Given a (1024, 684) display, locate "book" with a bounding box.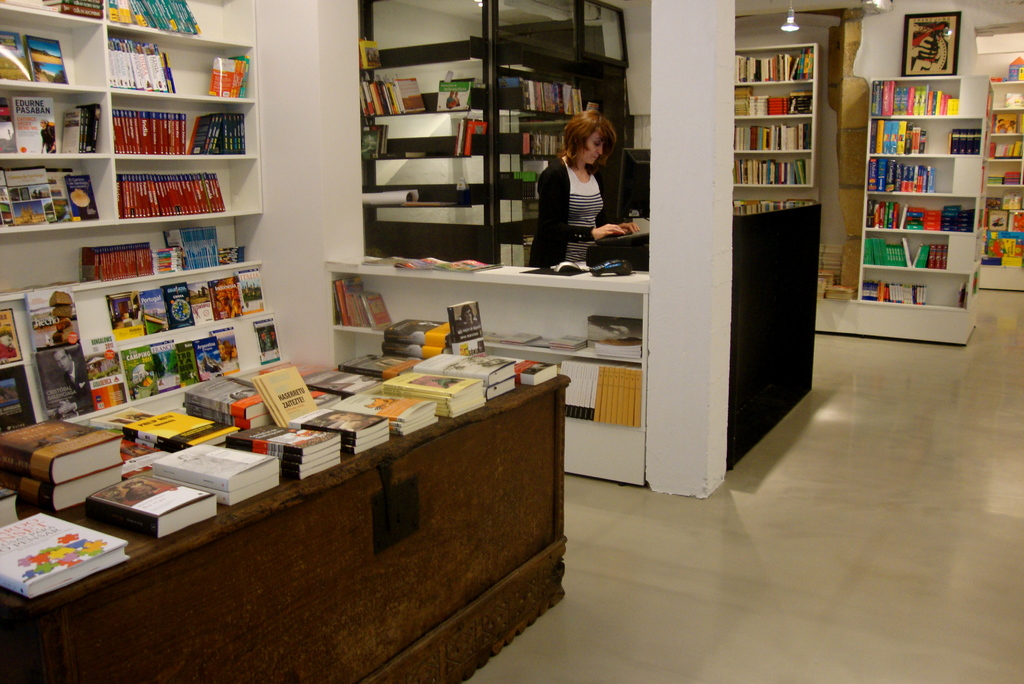
Located: region(399, 198, 457, 209).
